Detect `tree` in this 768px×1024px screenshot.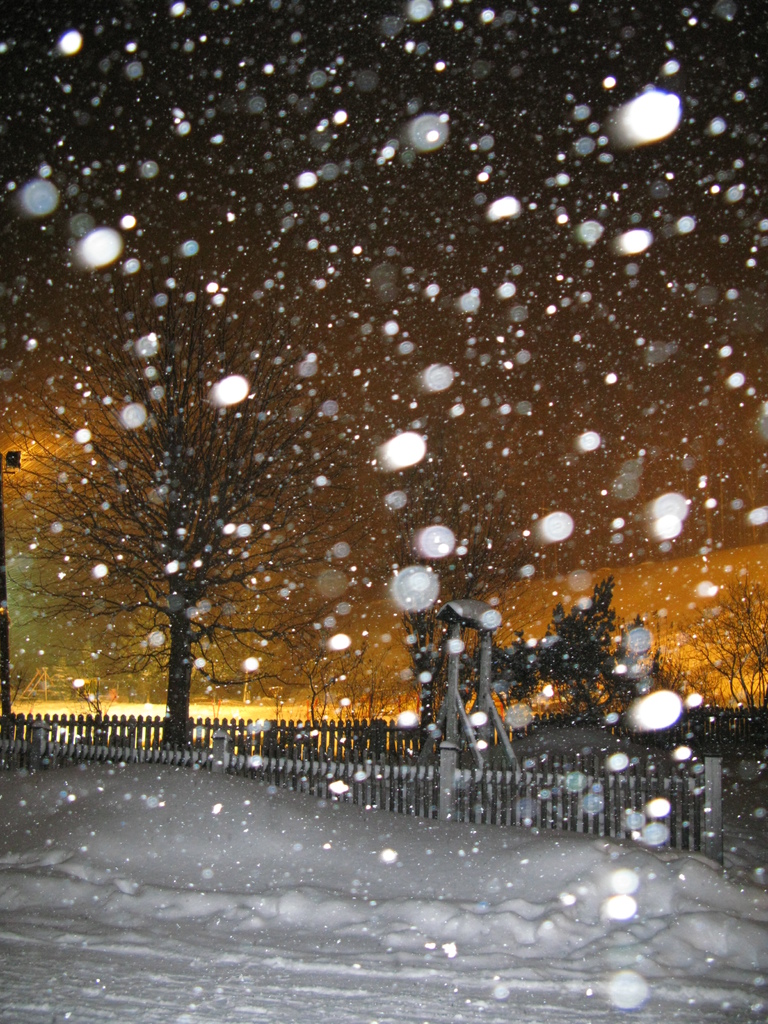
Detection: [x1=397, y1=488, x2=674, y2=735].
